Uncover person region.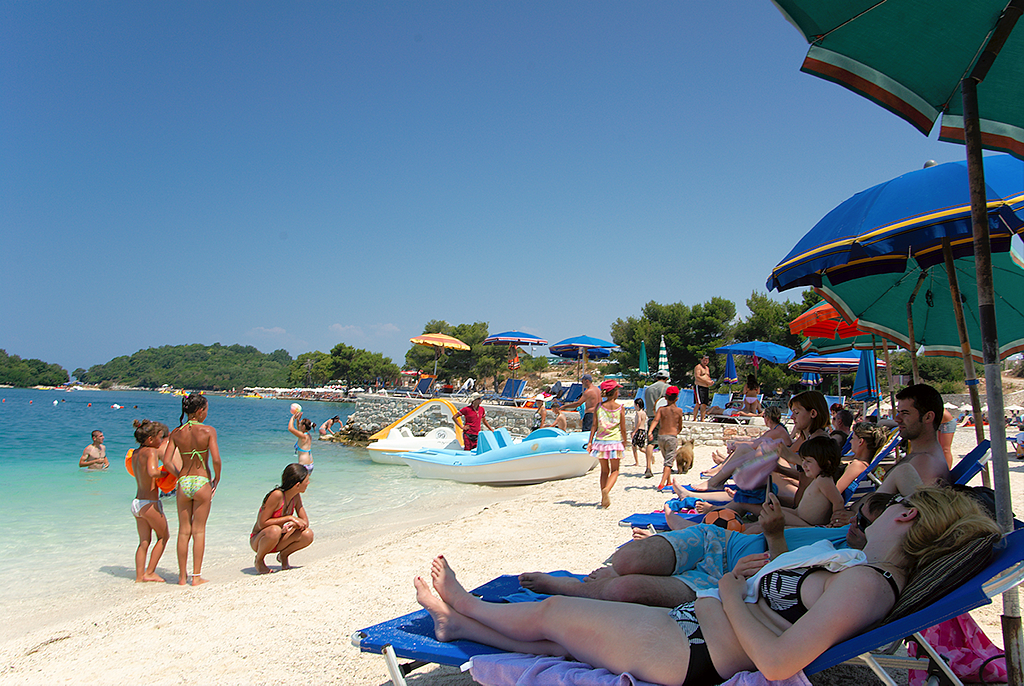
Uncovered: detection(513, 493, 906, 604).
